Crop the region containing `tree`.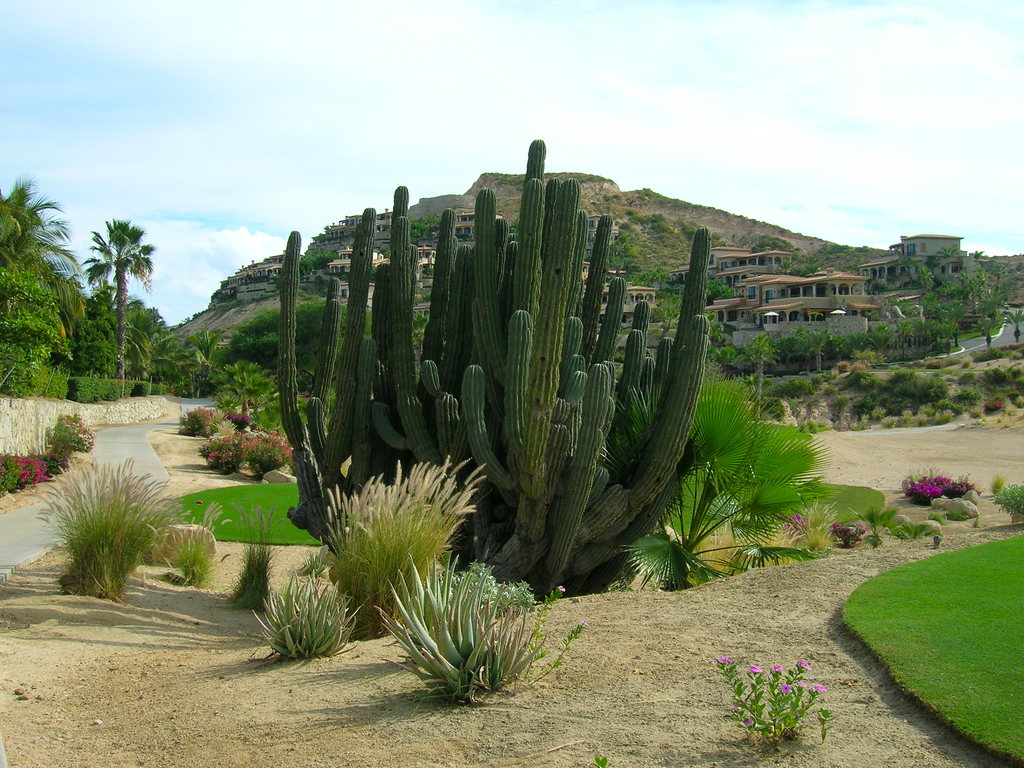
Crop region: <bbox>841, 365, 878, 396</bbox>.
